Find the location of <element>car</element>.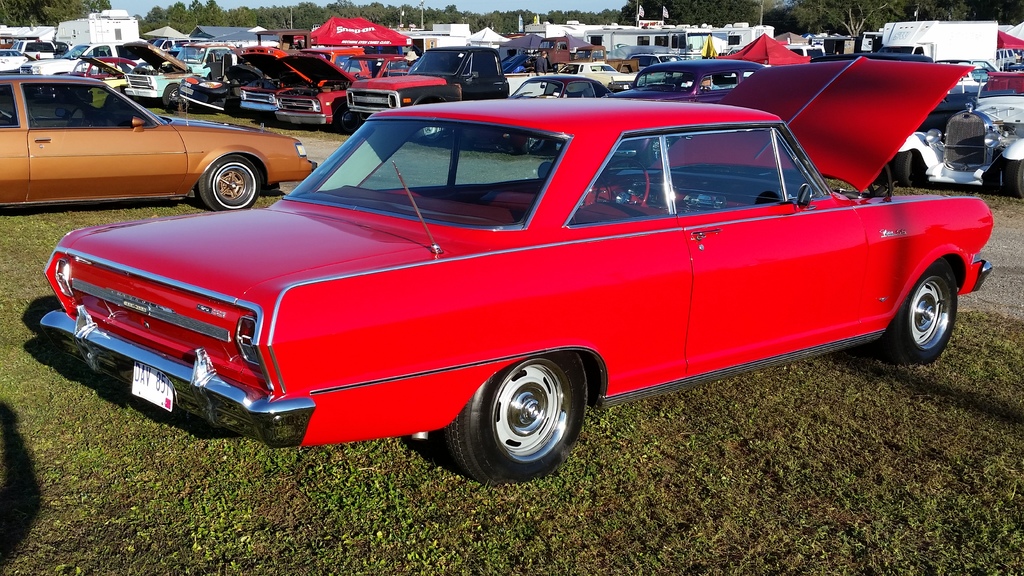
Location: (x1=38, y1=52, x2=995, y2=488).
